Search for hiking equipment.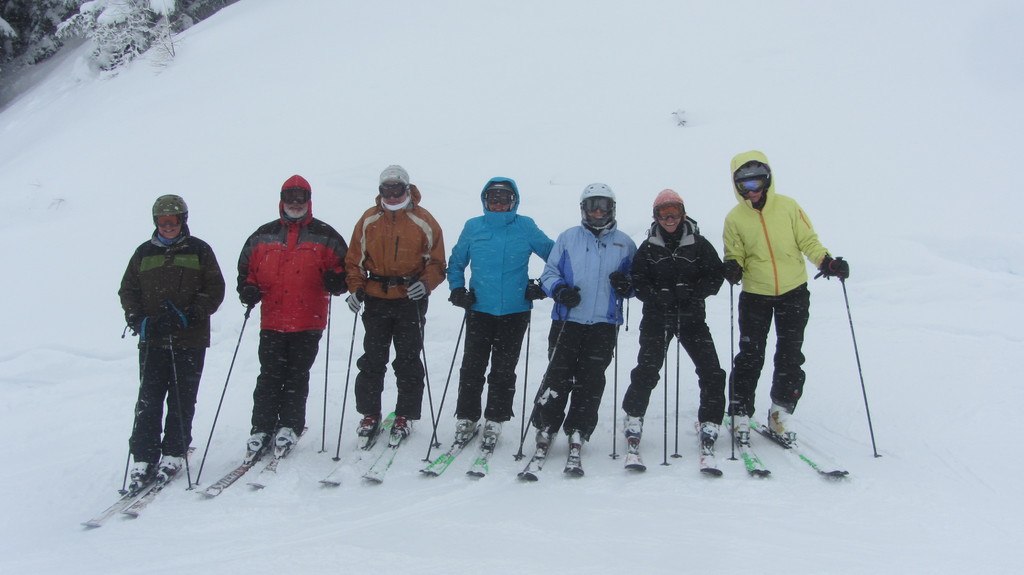
Found at [117,336,155,498].
